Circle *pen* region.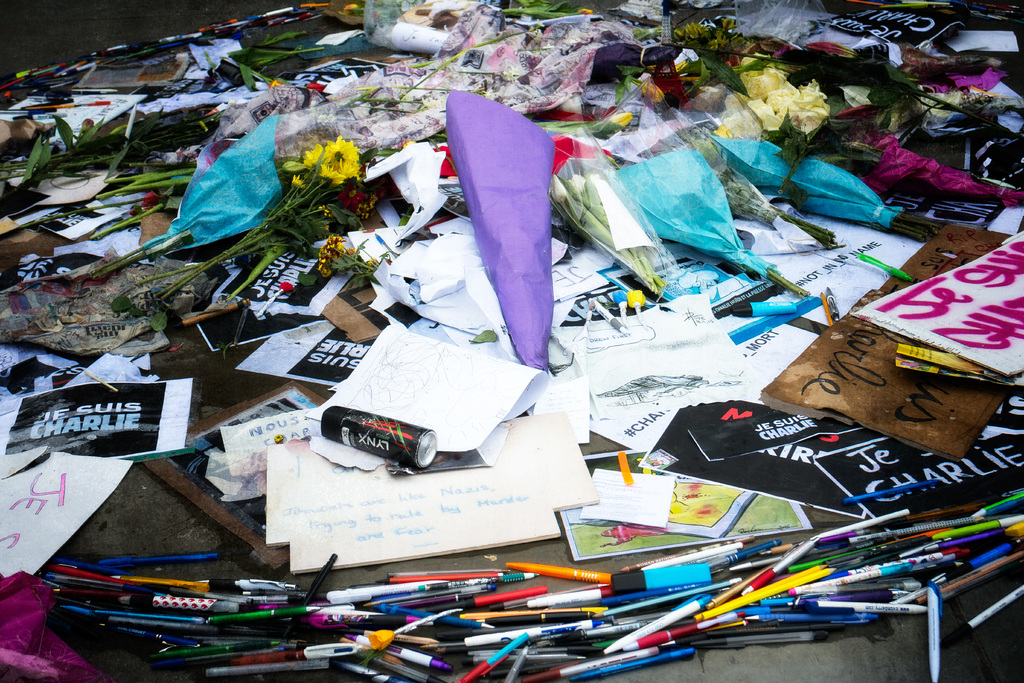
Region: (left=585, top=295, right=627, bottom=336).
